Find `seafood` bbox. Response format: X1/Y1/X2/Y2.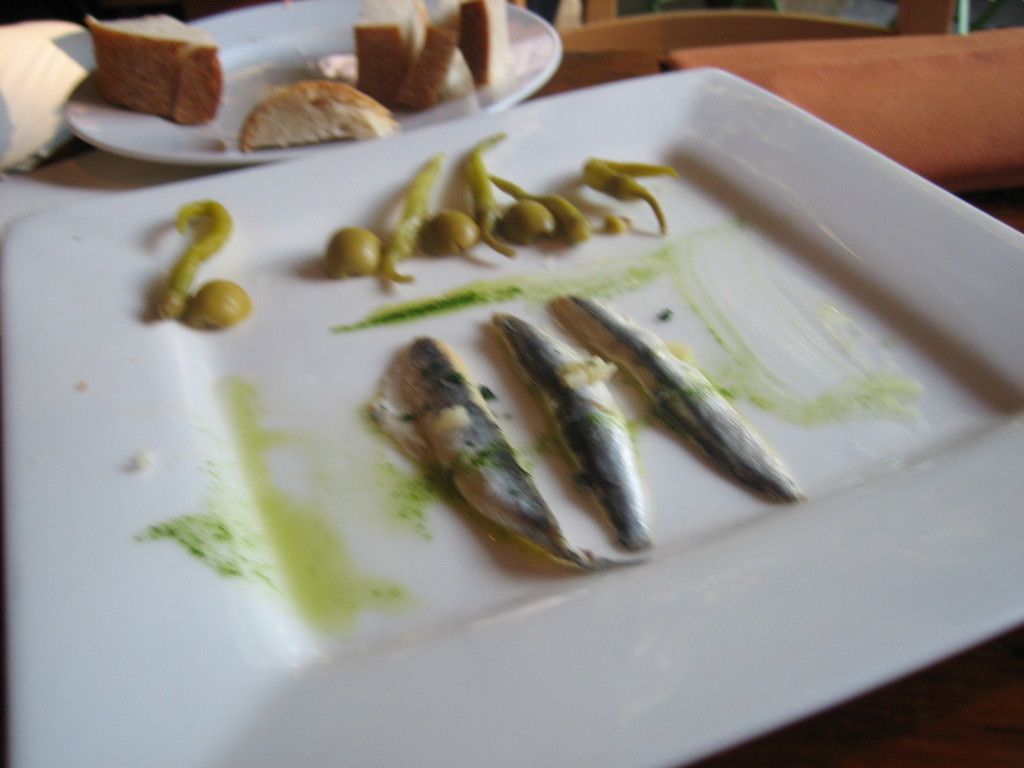
486/305/655/556.
